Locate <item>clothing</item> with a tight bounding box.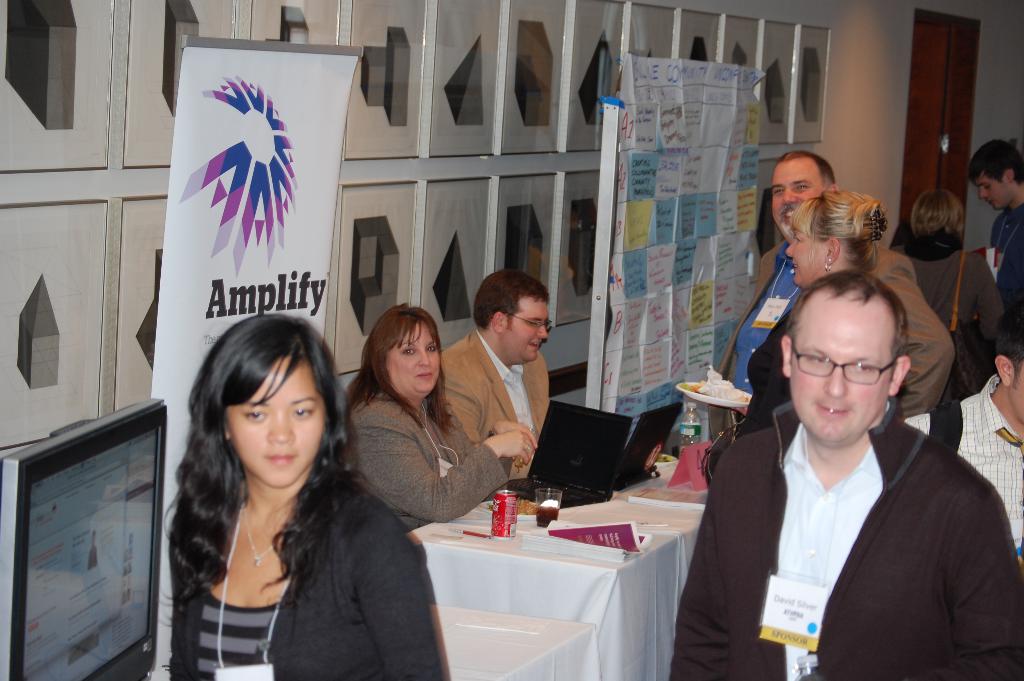
[980,201,1023,361].
